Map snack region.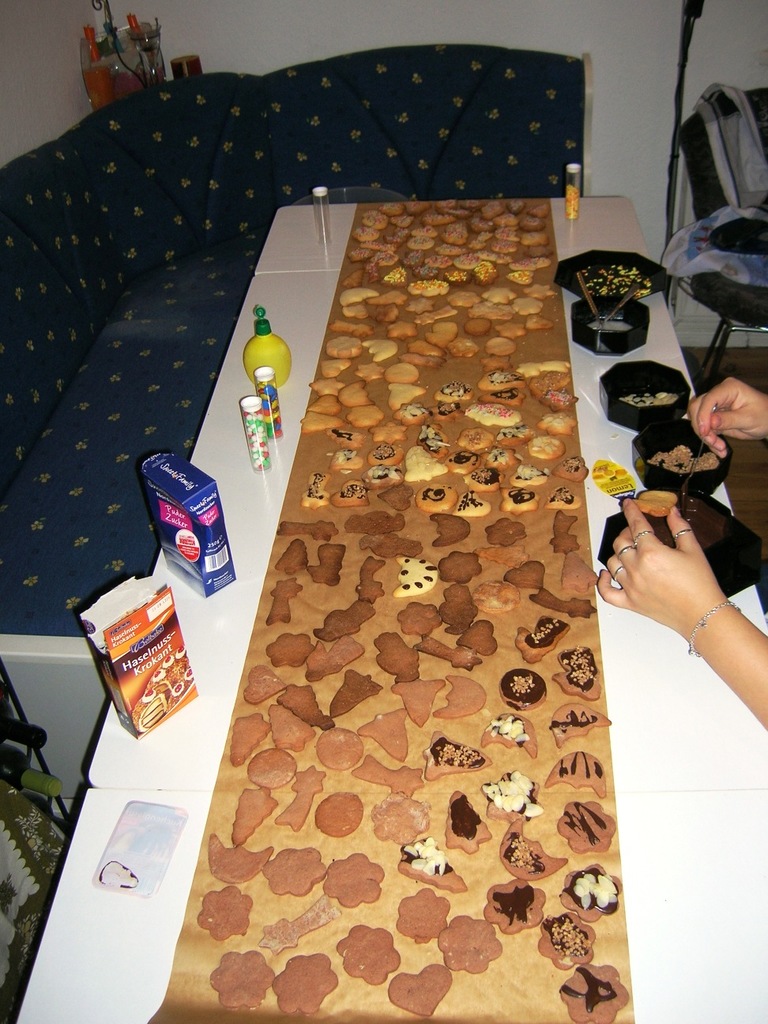
Mapped to 254:895:339:954.
